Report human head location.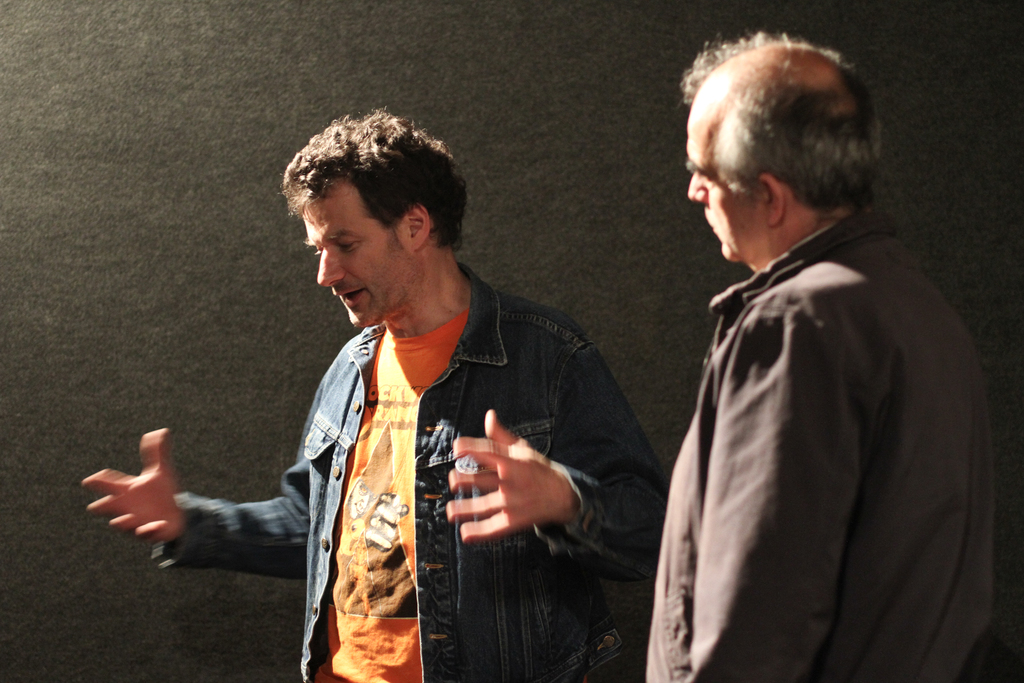
Report: {"x1": 273, "y1": 104, "x2": 481, "y2": 313}.
